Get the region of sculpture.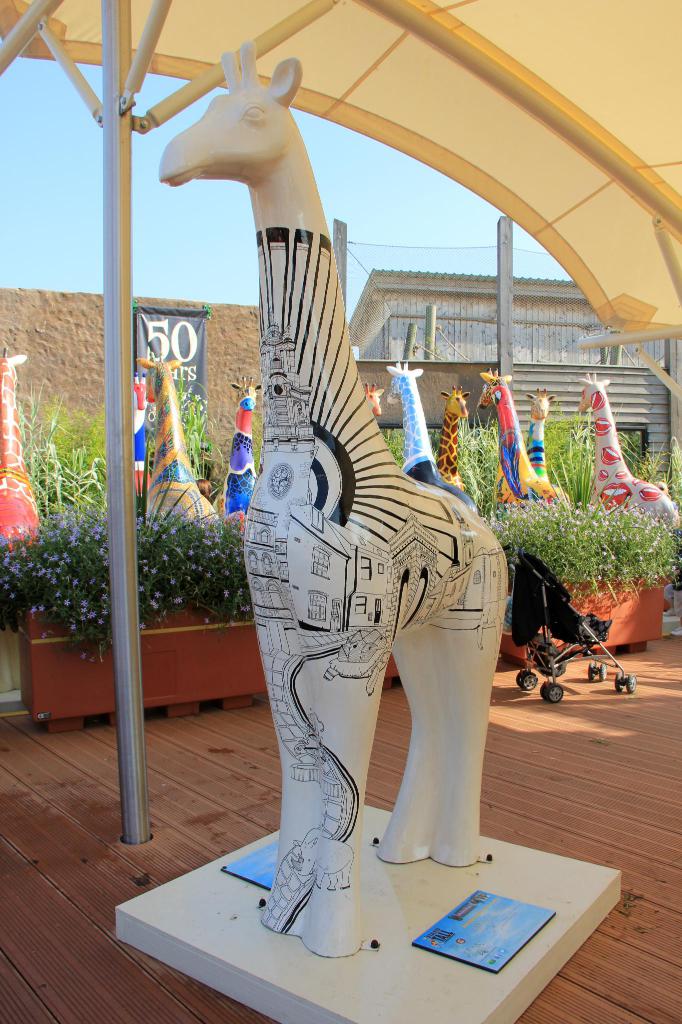
bbox(527, 383, 551, 484).
